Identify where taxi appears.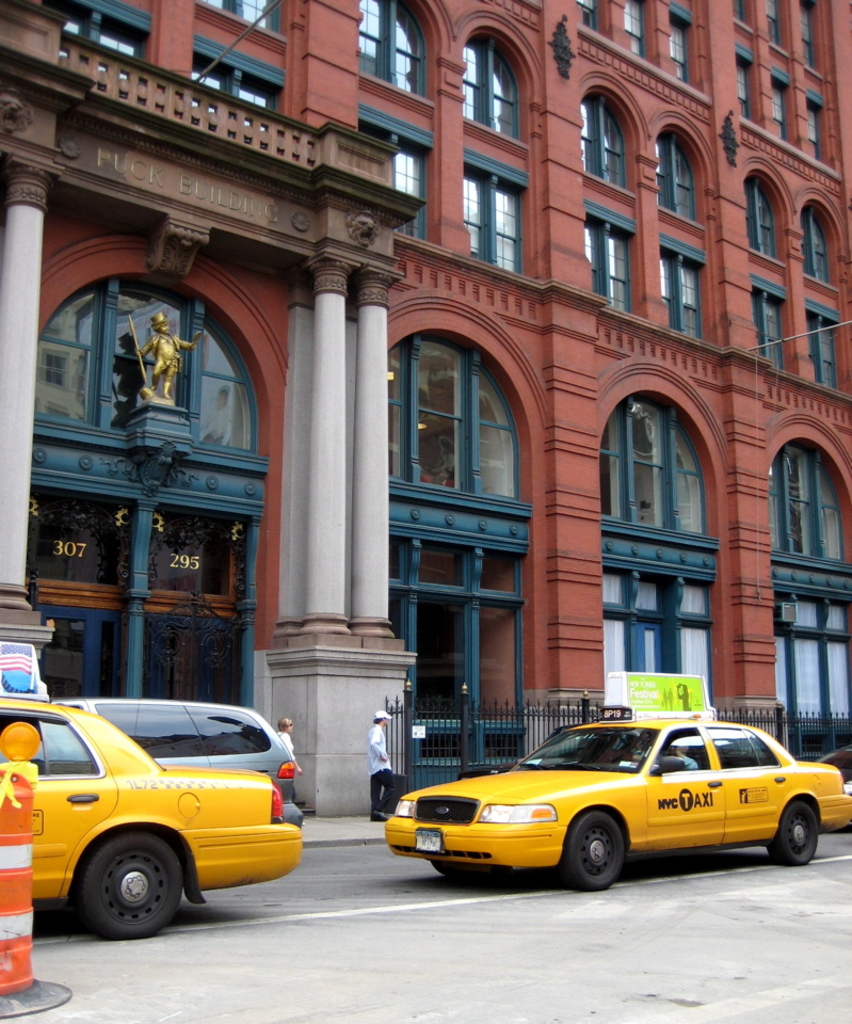
Appears at Rect(386, 671, 851, 883).
